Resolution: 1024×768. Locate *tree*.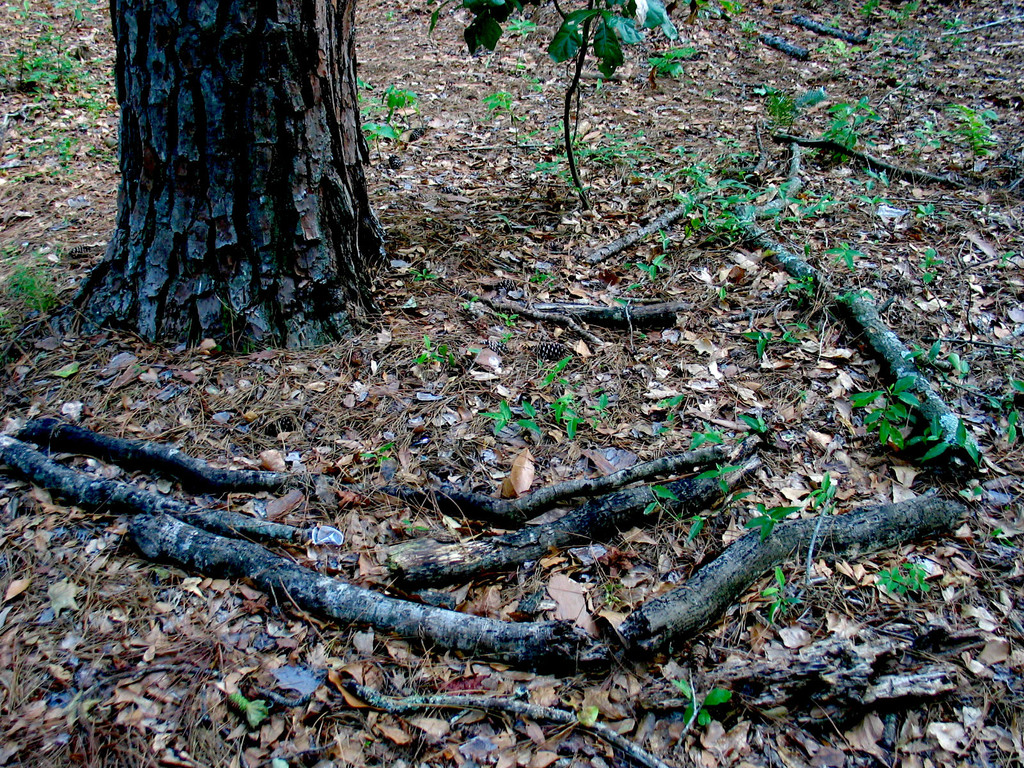
[45,10,408,346].
